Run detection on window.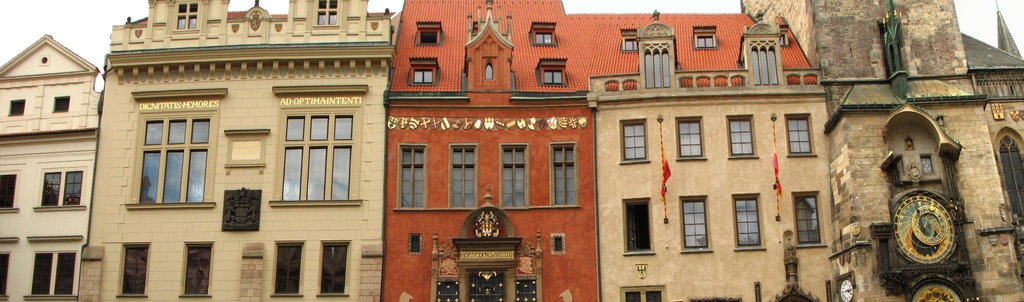
Result: {"left": 268, "top": 241, "right": 304, "bottom": 301}.
